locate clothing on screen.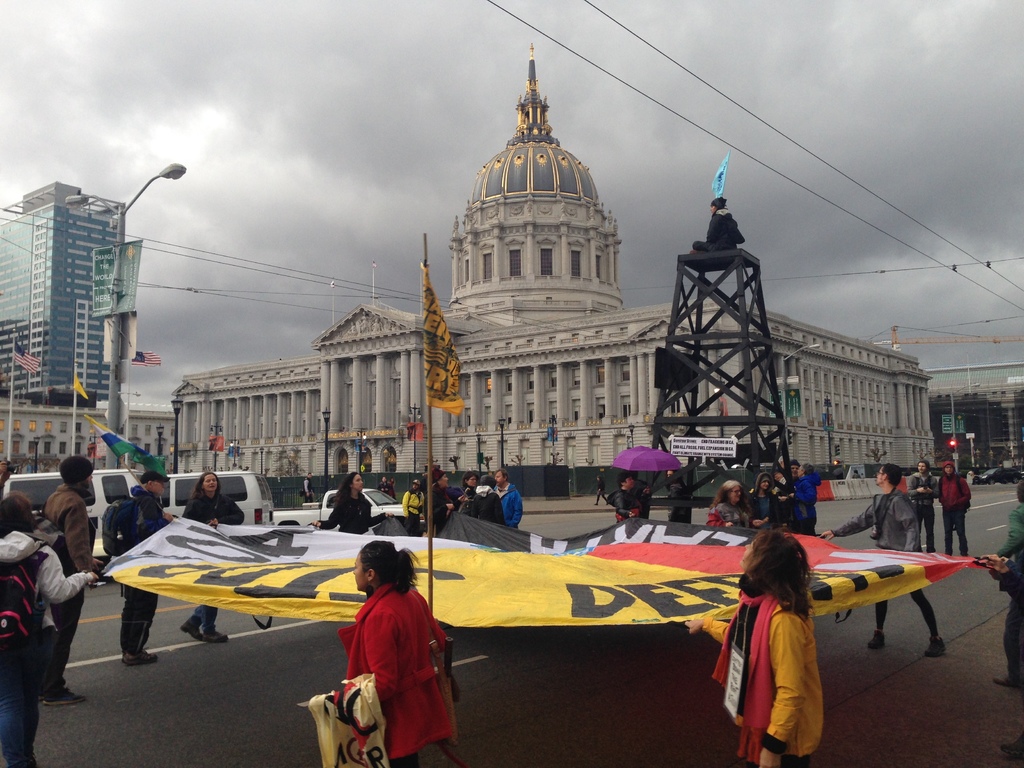
On screen at left=836, top=476, right=946, bottom=636.
